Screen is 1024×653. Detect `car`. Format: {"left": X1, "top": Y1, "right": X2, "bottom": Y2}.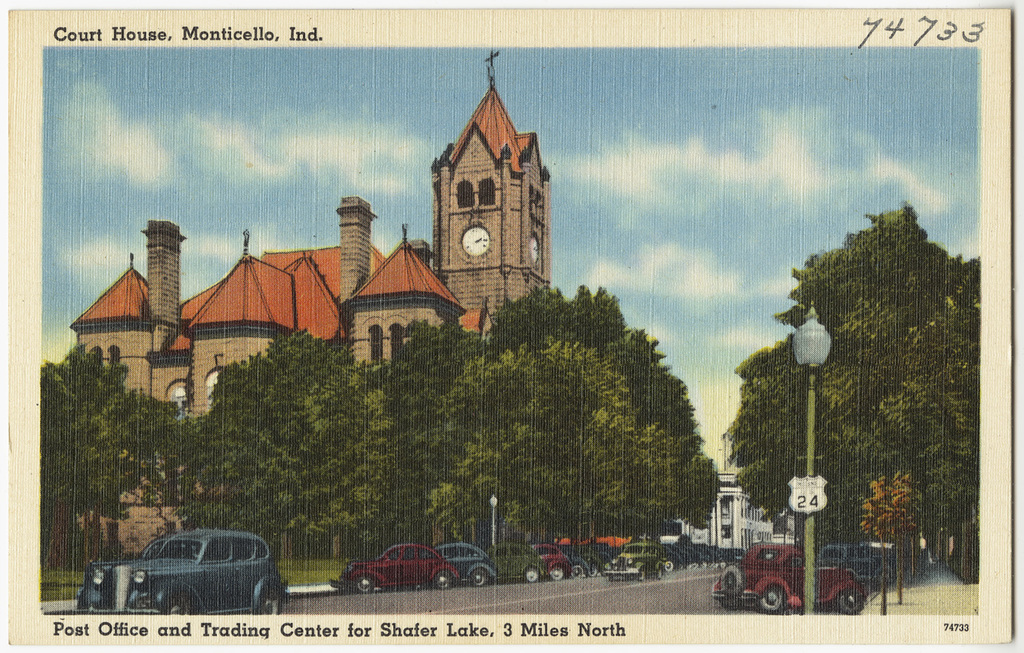
{"left": 88, "top": 527, "right": 288, "bottom": 617}.
